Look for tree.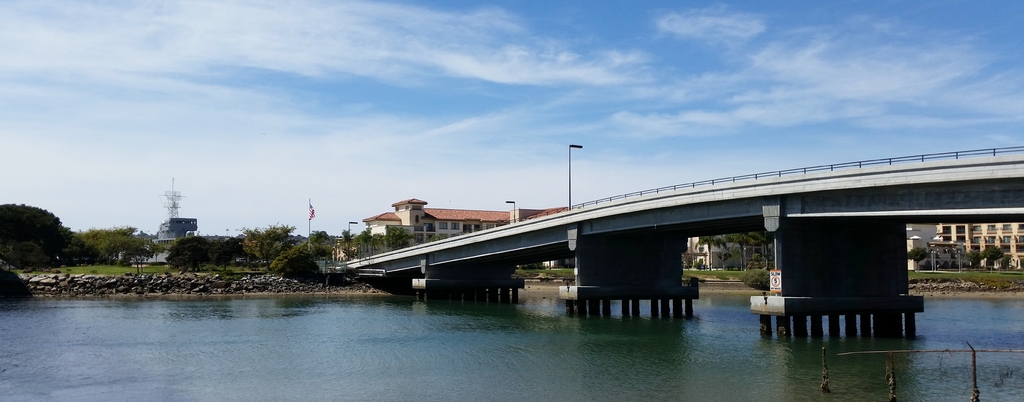
Found: (left=737, top=269, right=770, bottom=295).
